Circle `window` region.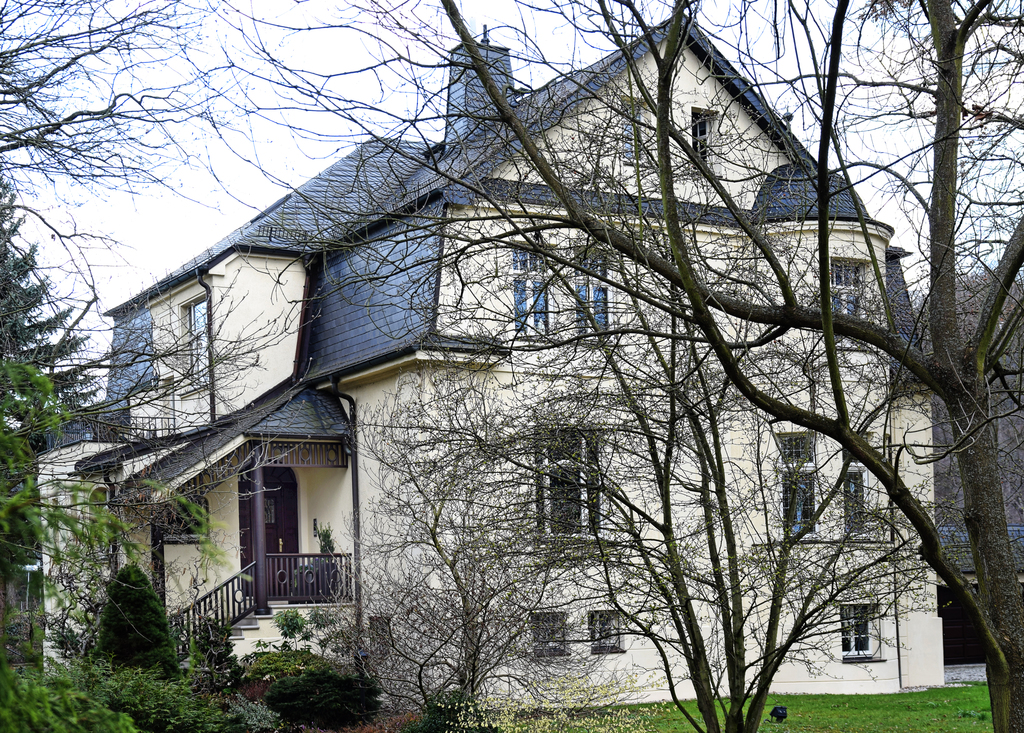
Region: select_region(525, 614, 568, 654).
